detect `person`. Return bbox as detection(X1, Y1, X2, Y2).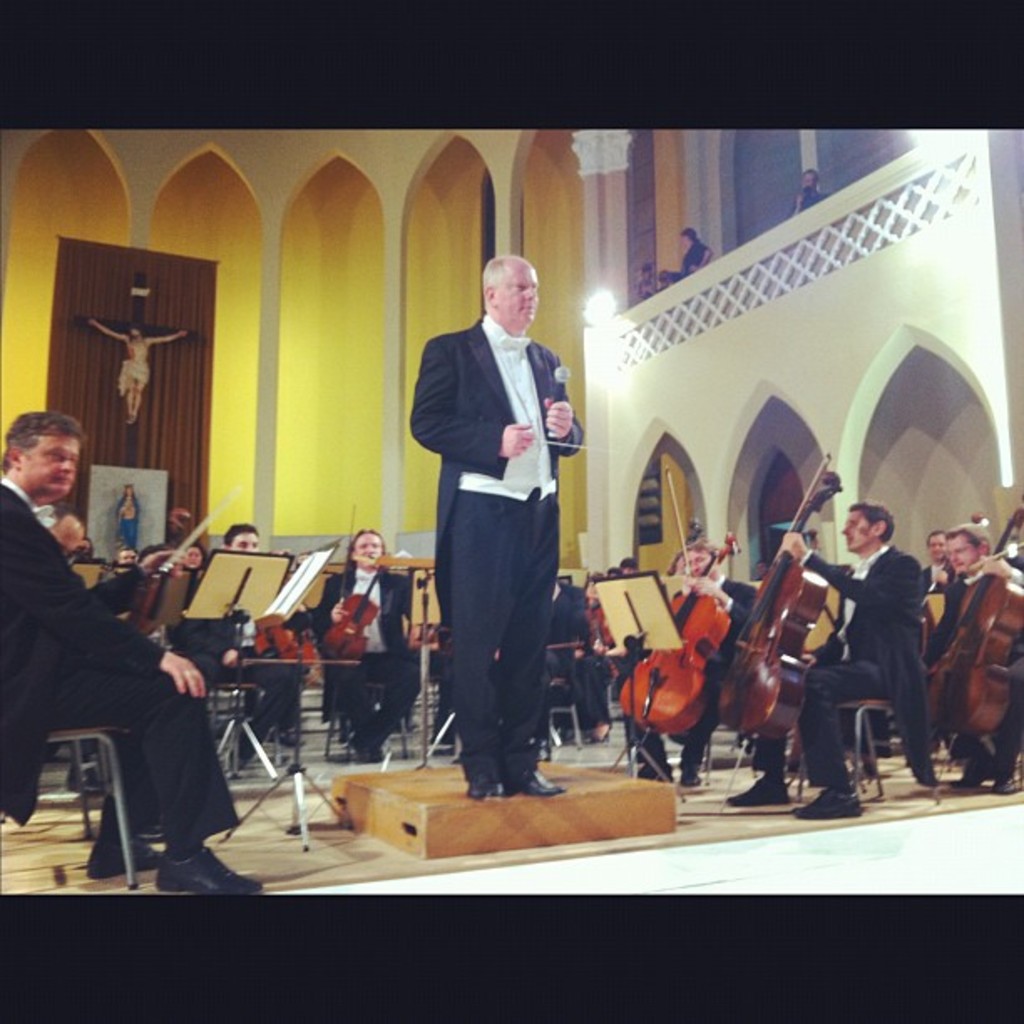
detection(731, 499, 940, 815).
